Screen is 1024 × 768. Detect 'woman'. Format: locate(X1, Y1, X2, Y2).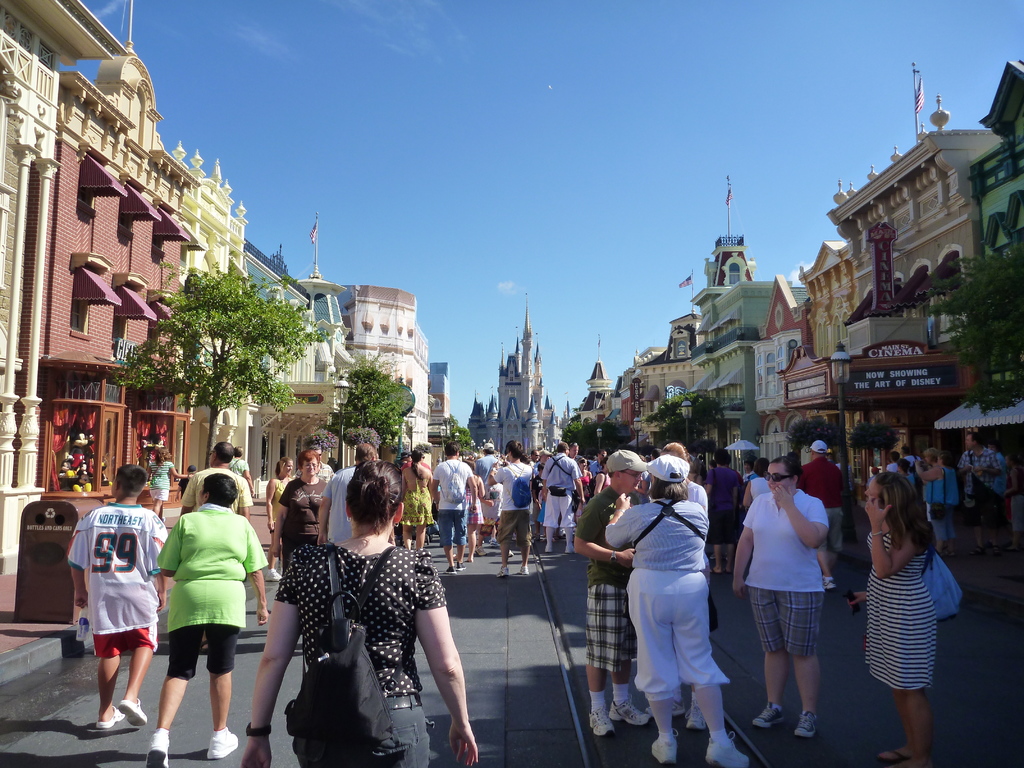
locate(849, 464, 966, 751).
